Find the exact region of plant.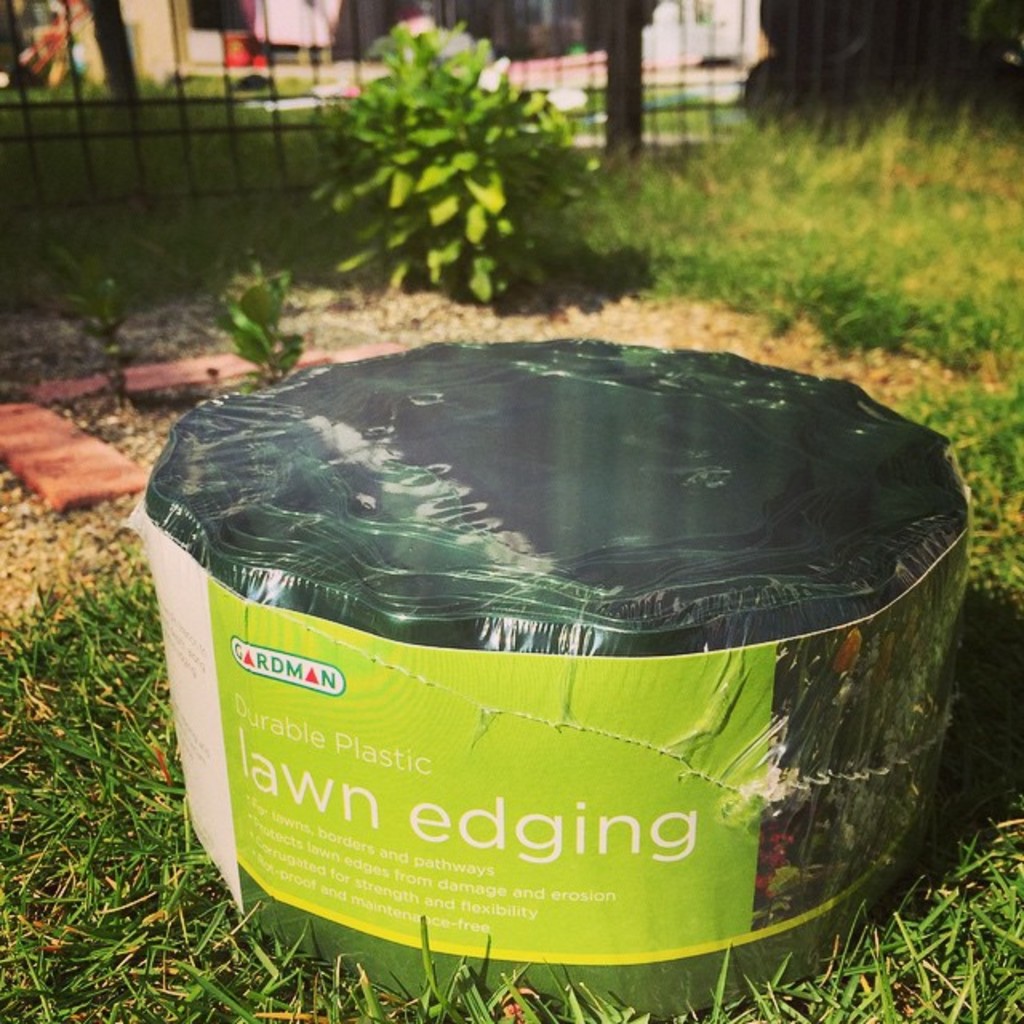
Exact region: BBox(283, 18, 586, 299).
